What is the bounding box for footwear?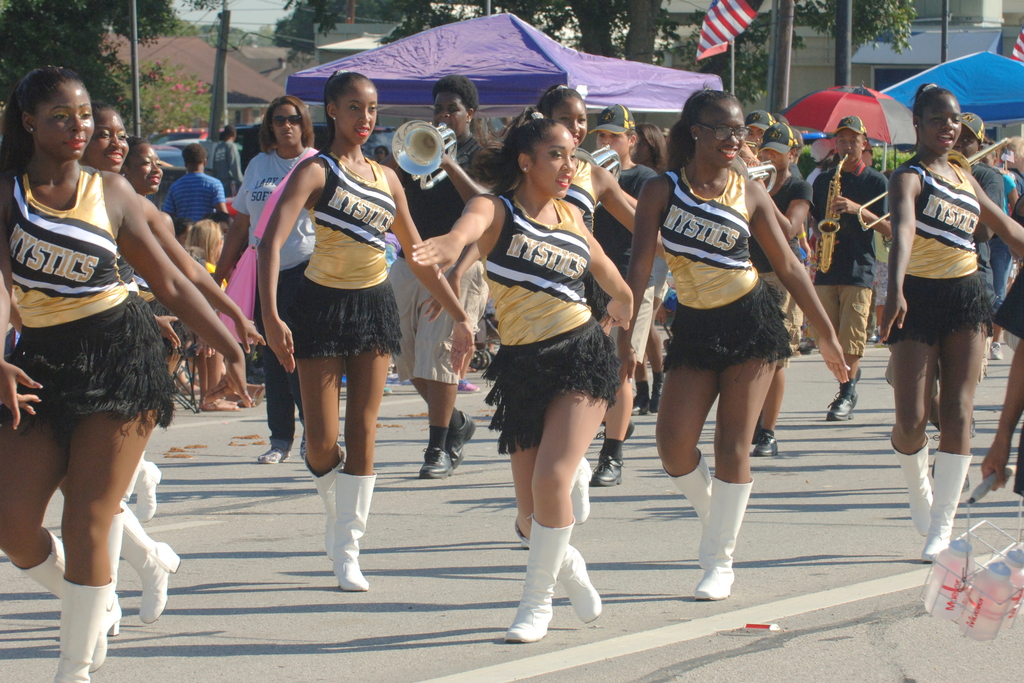
left=8, top=528, right=116, bottom=675.
